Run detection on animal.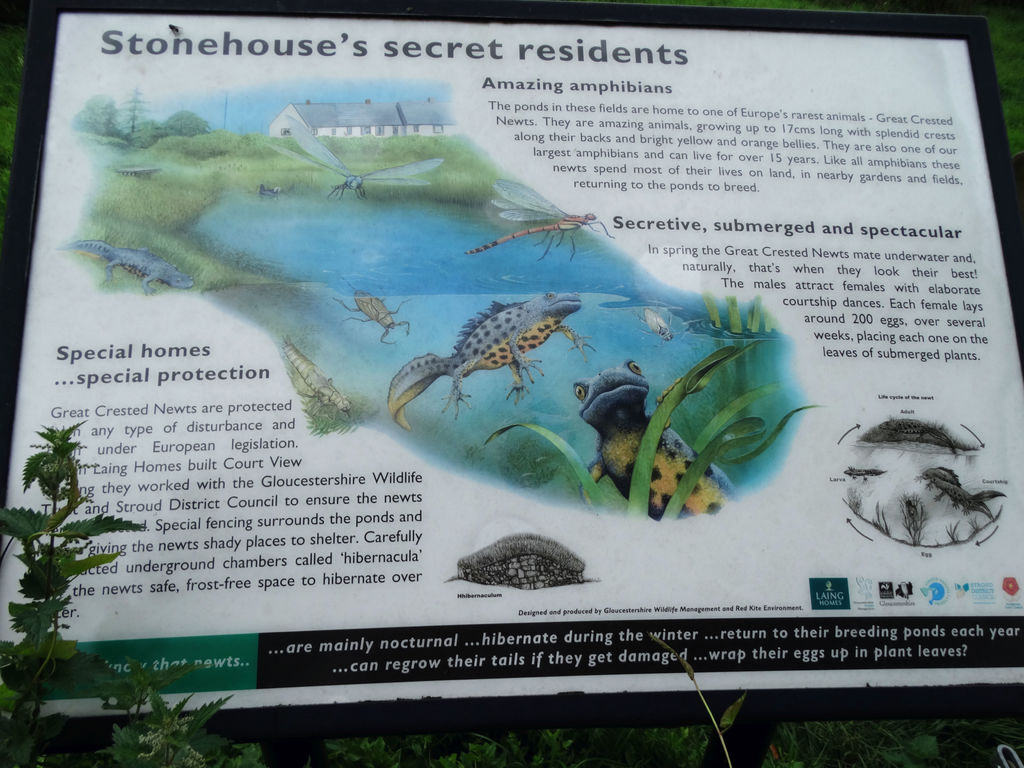
Result: (337,278,415,346).
